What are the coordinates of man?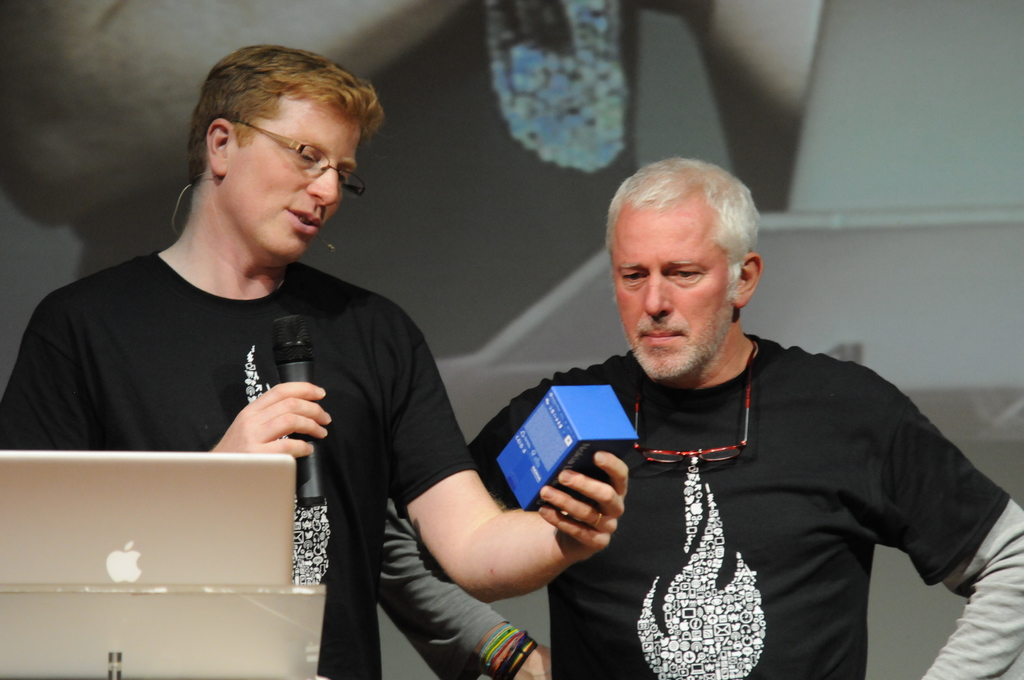
462 166 986 654.
